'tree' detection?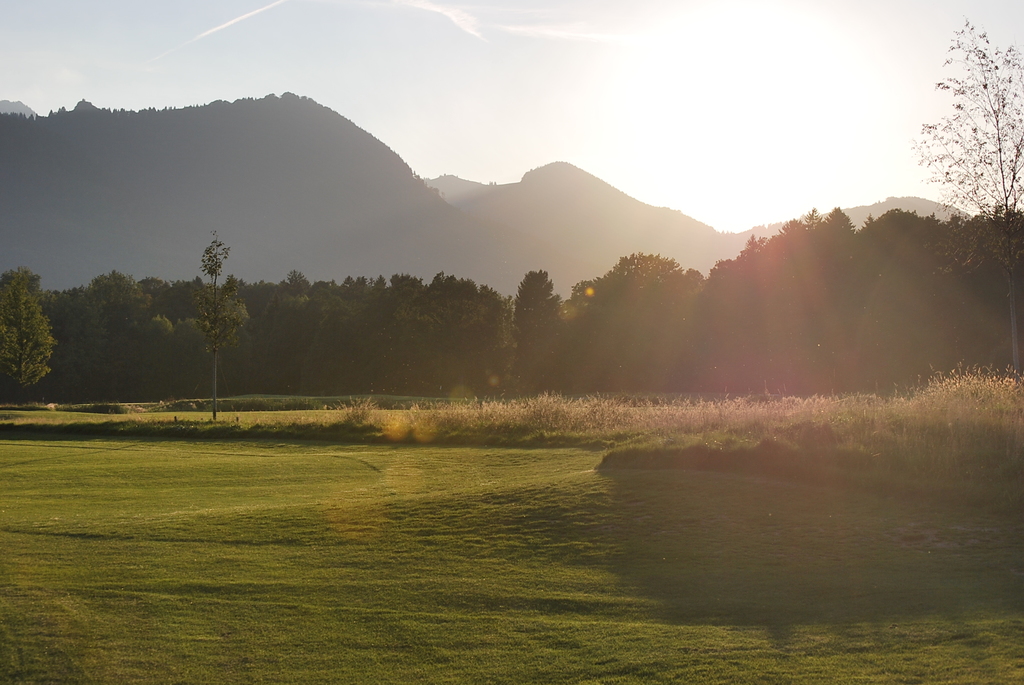
(x1=905, y1=17, x2=1023, y2=385)
